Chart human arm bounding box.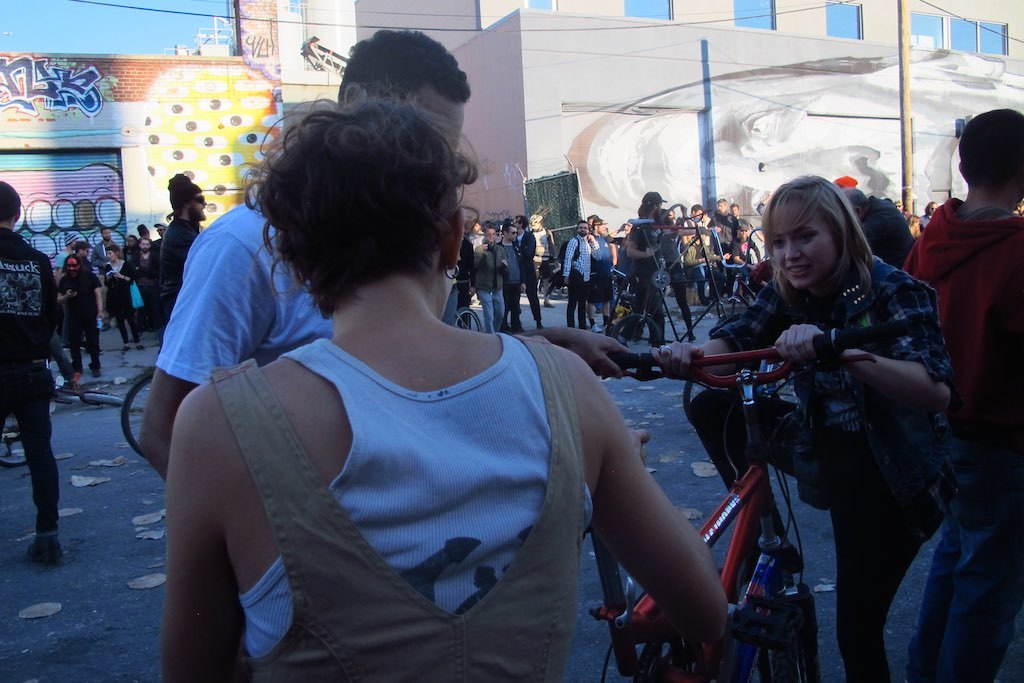
Charted: detection(582, 418, 726, 645).
